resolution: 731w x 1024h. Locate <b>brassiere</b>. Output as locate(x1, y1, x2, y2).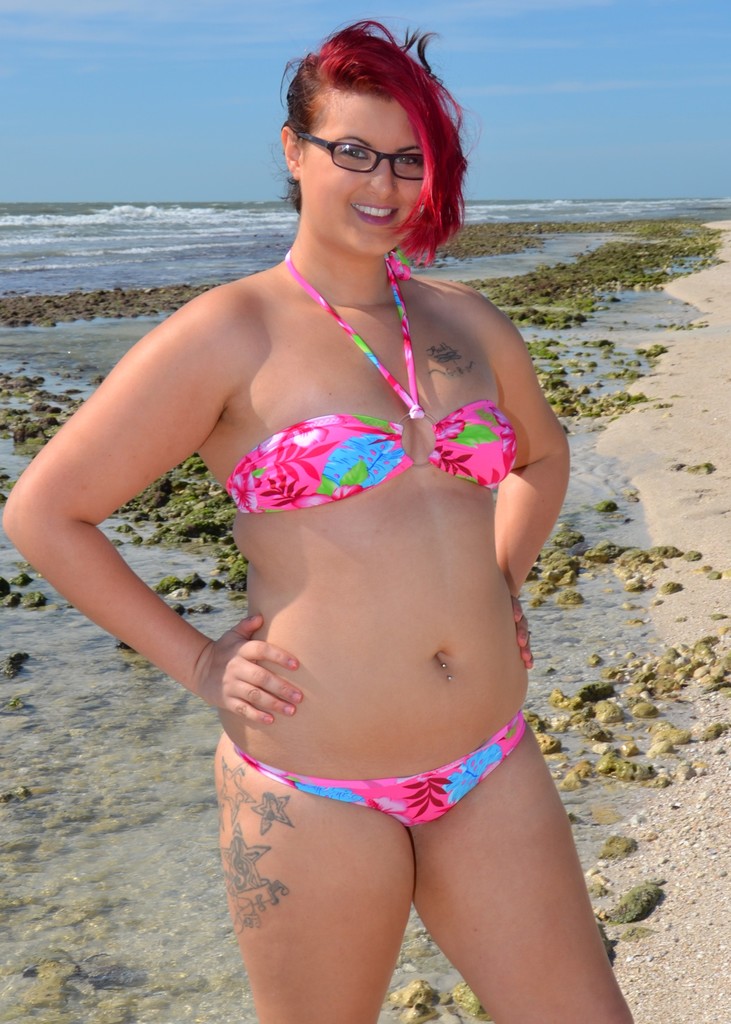
locate(219, 250, 517, 512).
